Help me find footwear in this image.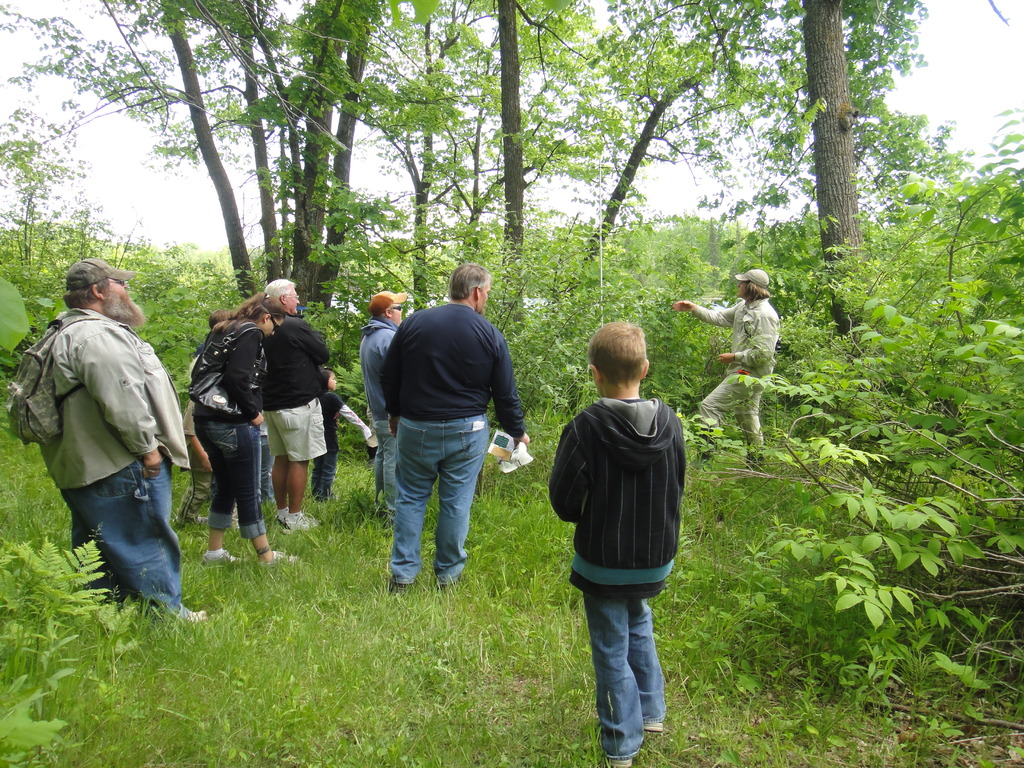
Found it: {"x1": 276, "y1": 511, "x2": 322, "y2": 539}.
